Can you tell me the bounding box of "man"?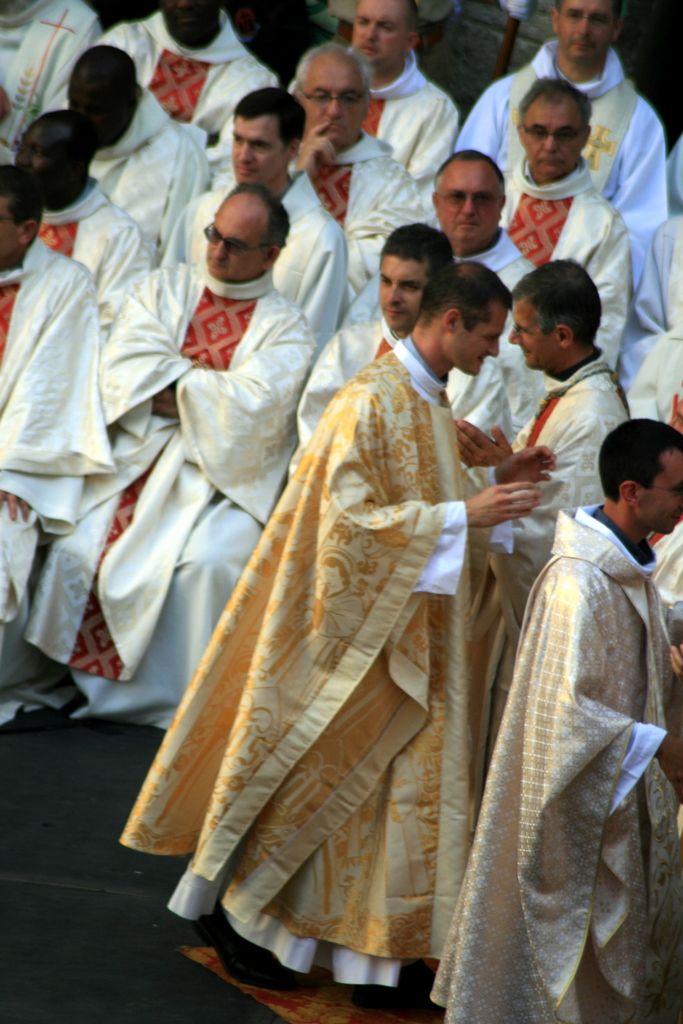
<region>194, 74, 362, 348</region>.
